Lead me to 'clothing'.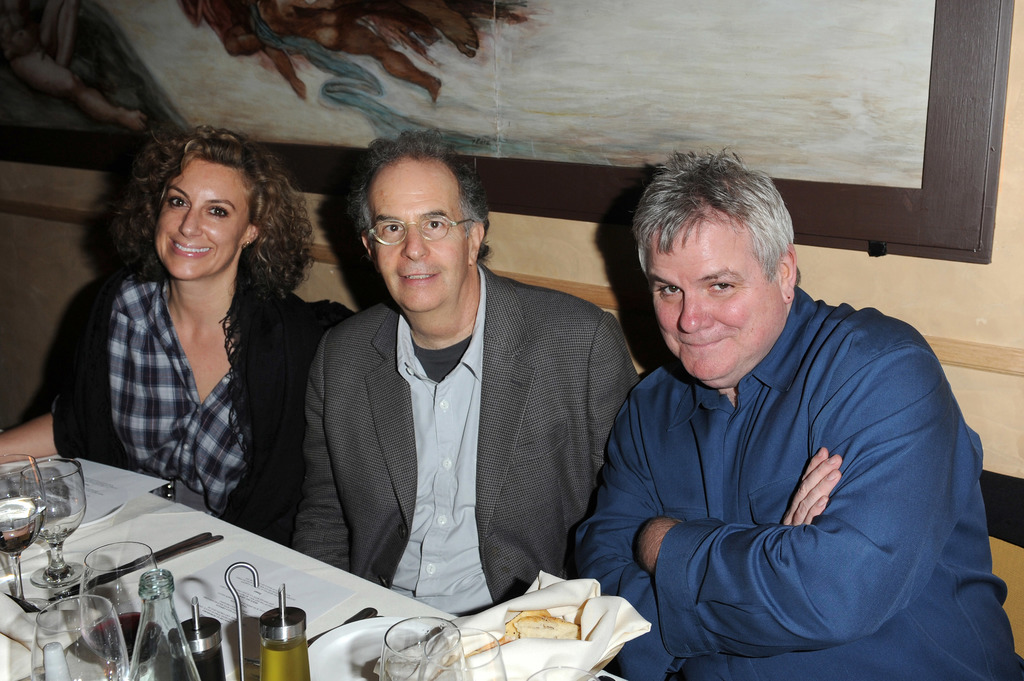
Lead to bbox(278, 243, 605, 637).
